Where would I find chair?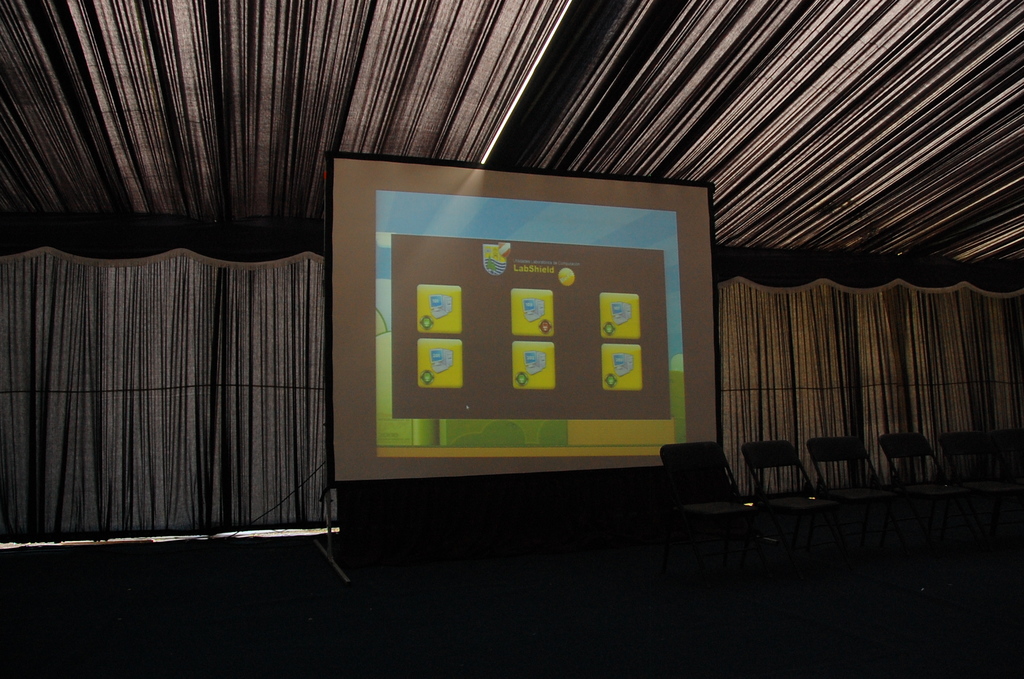
At bbox=(669, 441, 749, 514).
